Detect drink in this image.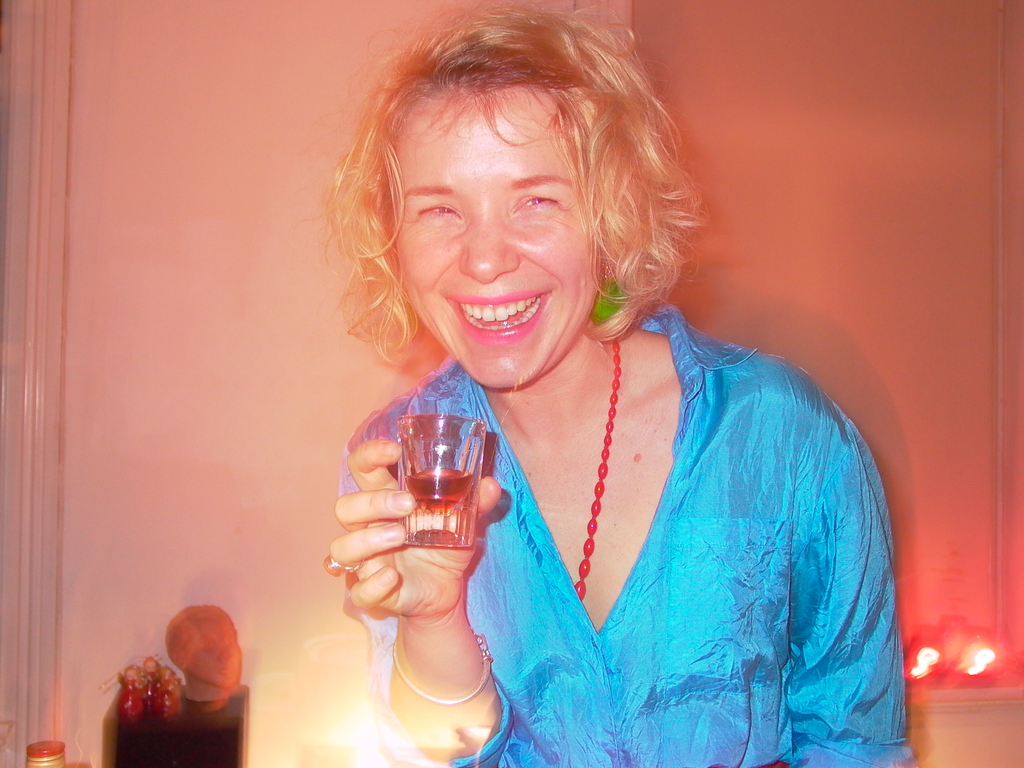
Detection: {"left": 399, "top": 470, "right": 479, "bottom": 514}.
